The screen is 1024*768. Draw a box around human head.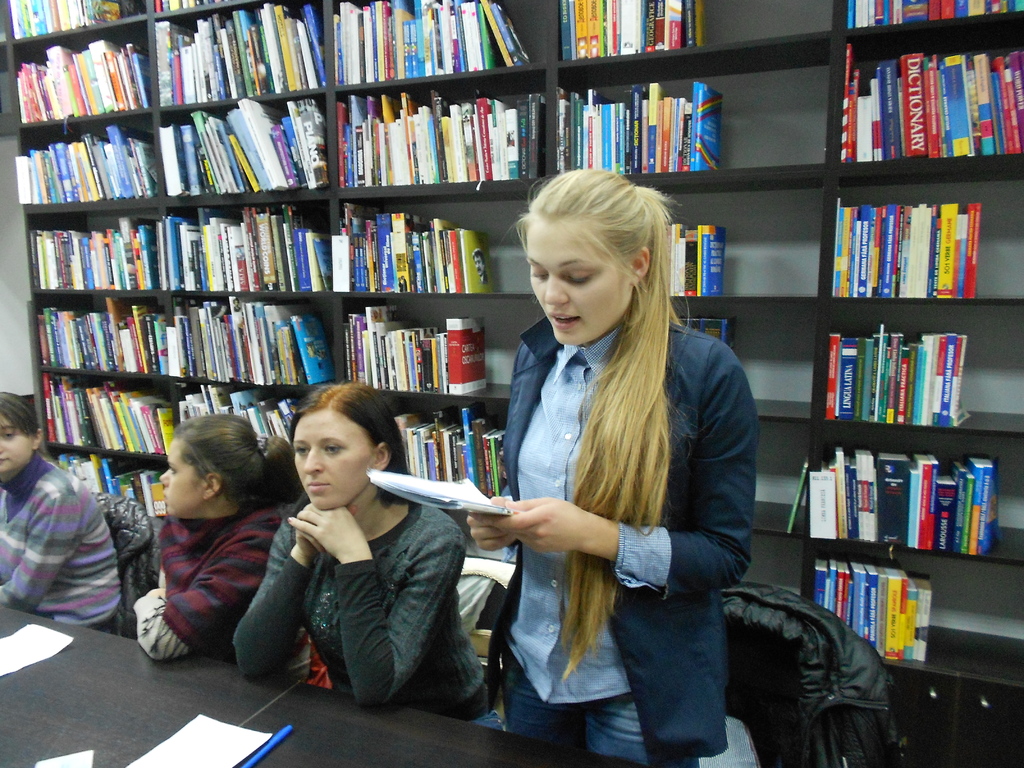
Rect(158, 414, 297, 526).
